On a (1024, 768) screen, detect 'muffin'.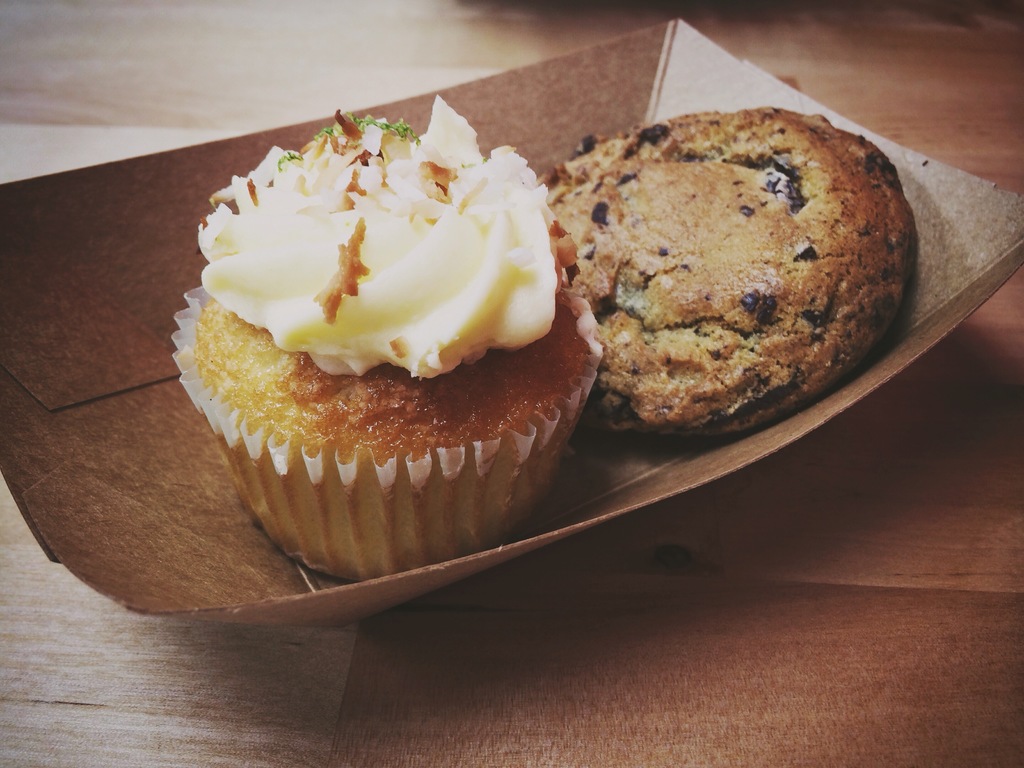
161, 81, 607, 587.
